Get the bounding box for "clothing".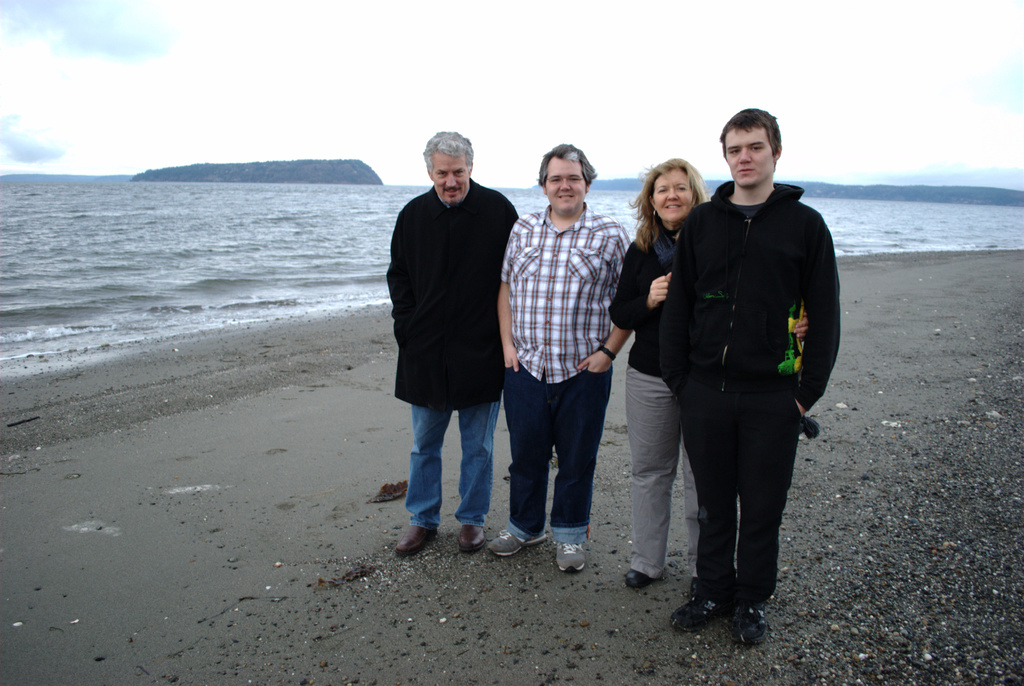
x1=603, y1=222, x2=676, y2=373.
